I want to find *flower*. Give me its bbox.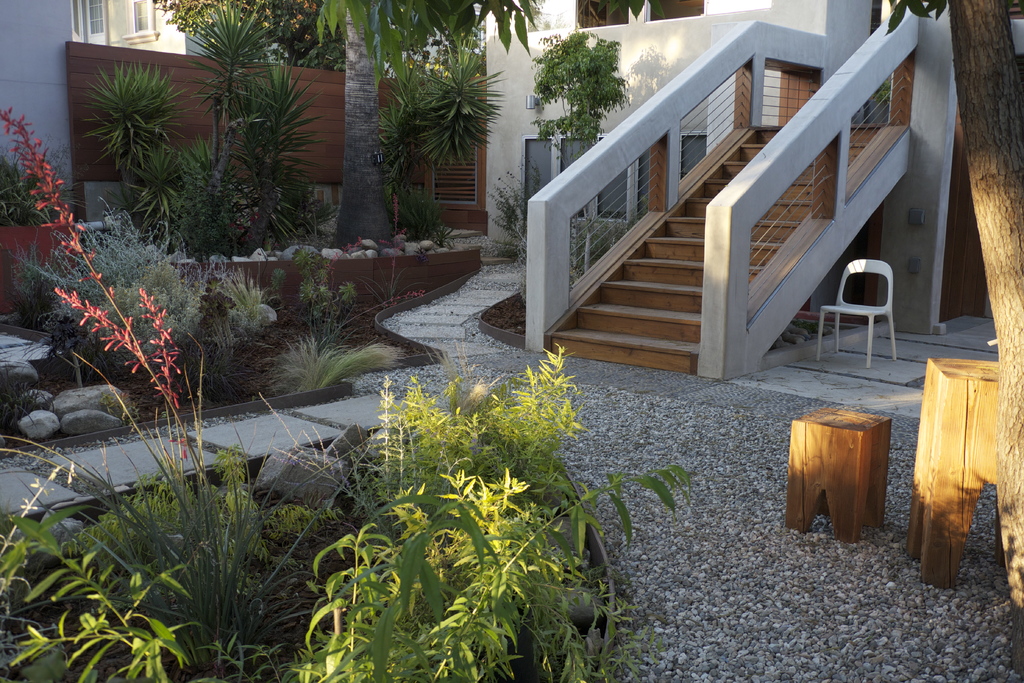
<region>323, 236, 365, 283</region>.
